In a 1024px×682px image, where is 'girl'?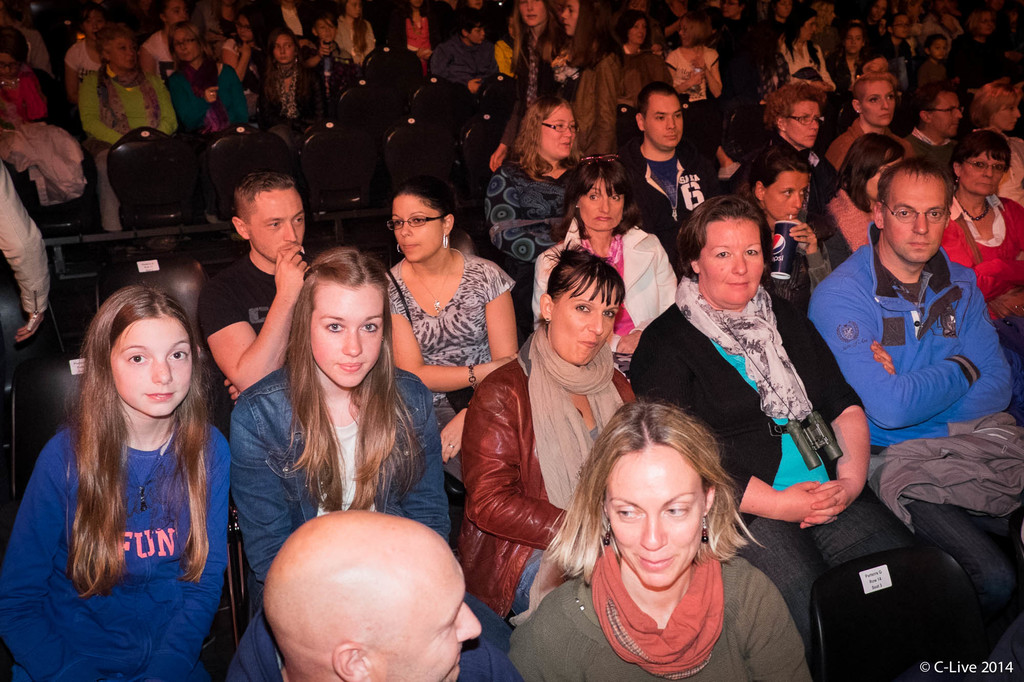
231, 251, 518, 657.
